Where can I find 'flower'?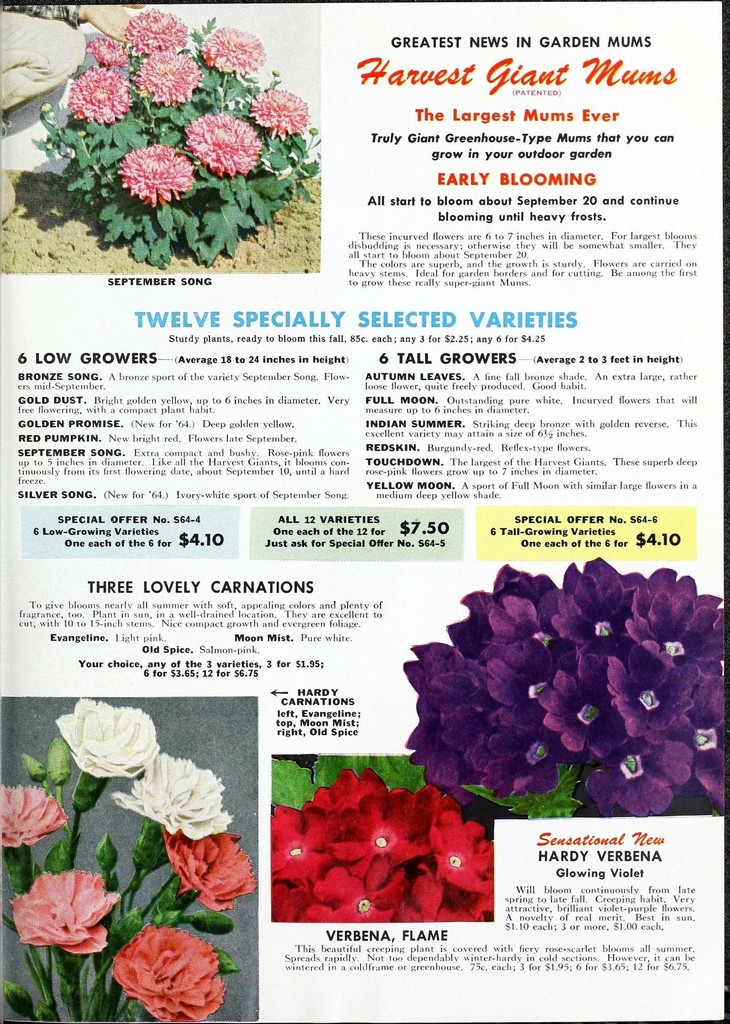
You can find it at x1=143 y1=47 x2=200 y2=100.
